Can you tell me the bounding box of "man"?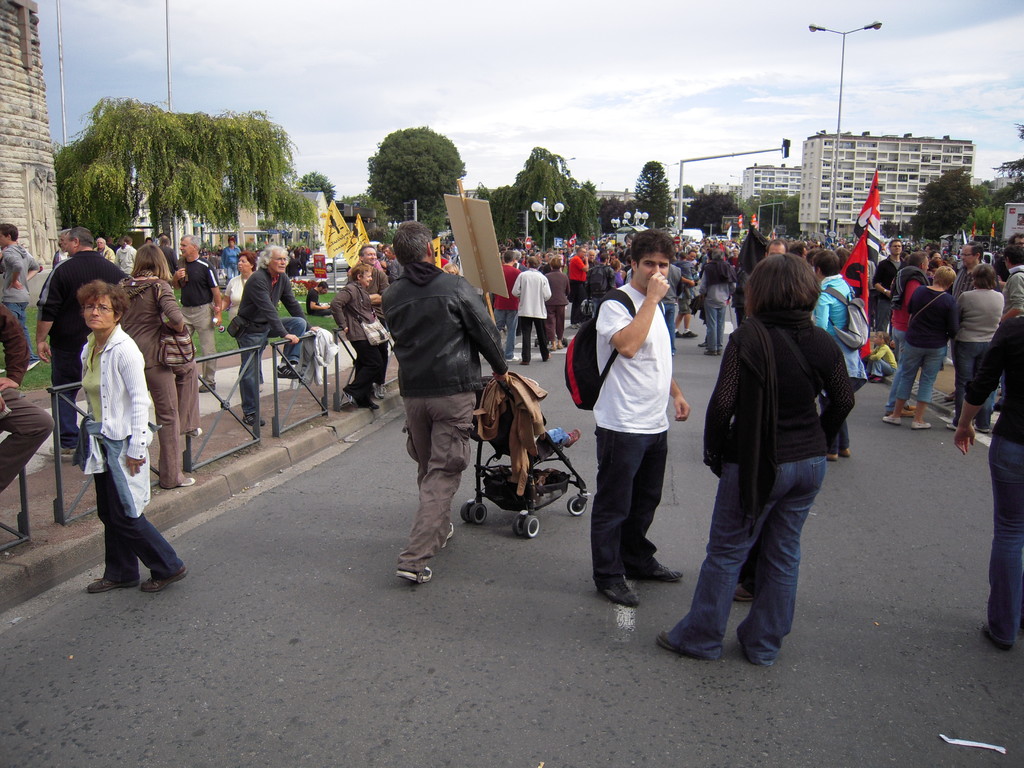
[left=876, top=243, right=906, bottom=342].
